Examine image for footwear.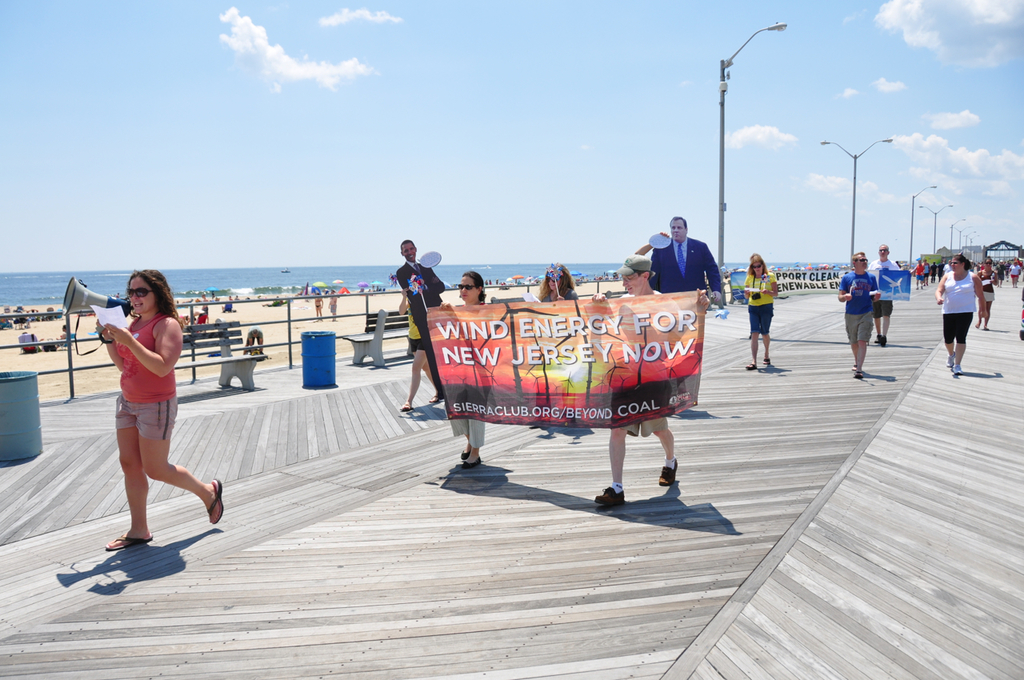
Examination result: l=594, t=485, r=625, b=505.
